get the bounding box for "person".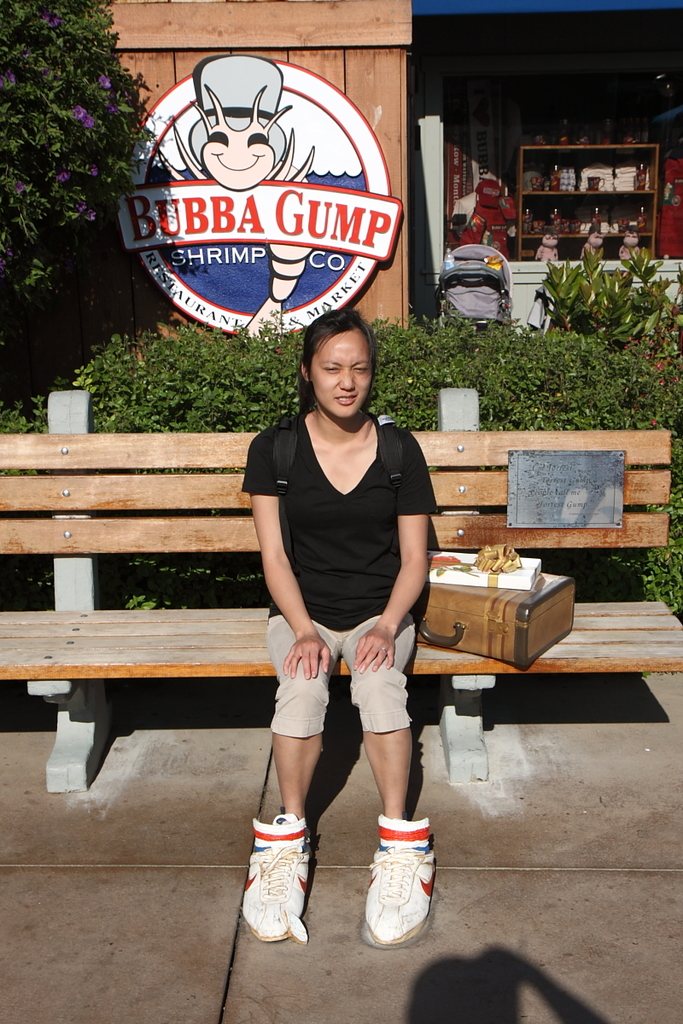
{"left": 620, "top": 219, "right": 637, "bottom": 255}.
